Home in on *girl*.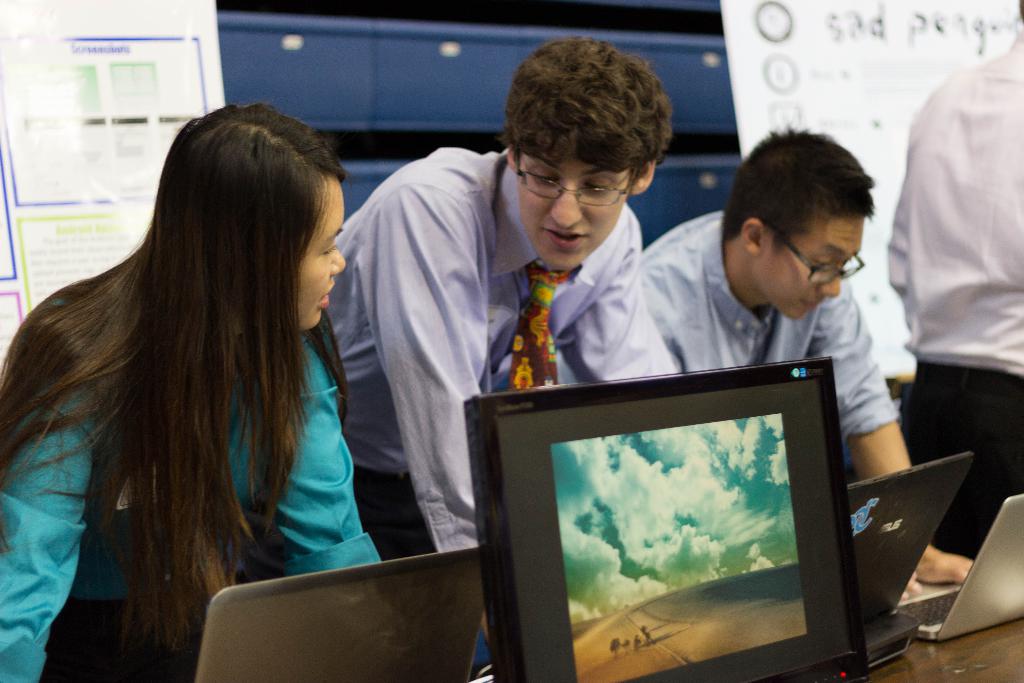
Homed in at x1=0, y1=106, x2=394, y2=681.
